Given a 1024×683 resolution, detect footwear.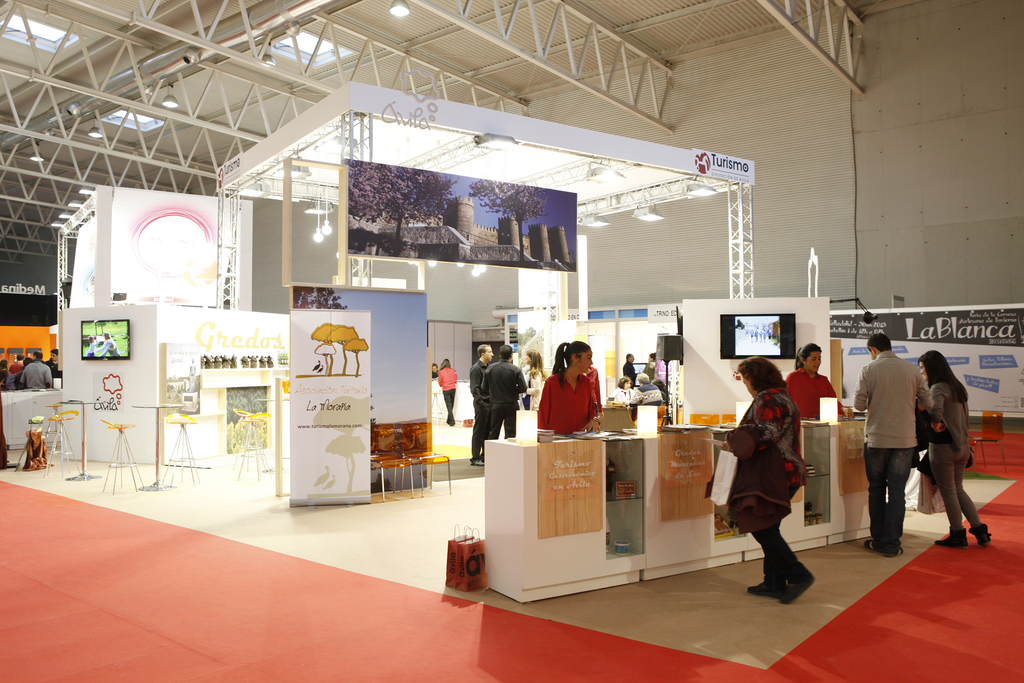
(x1=933, y1=524, x2=968, y2=548).
